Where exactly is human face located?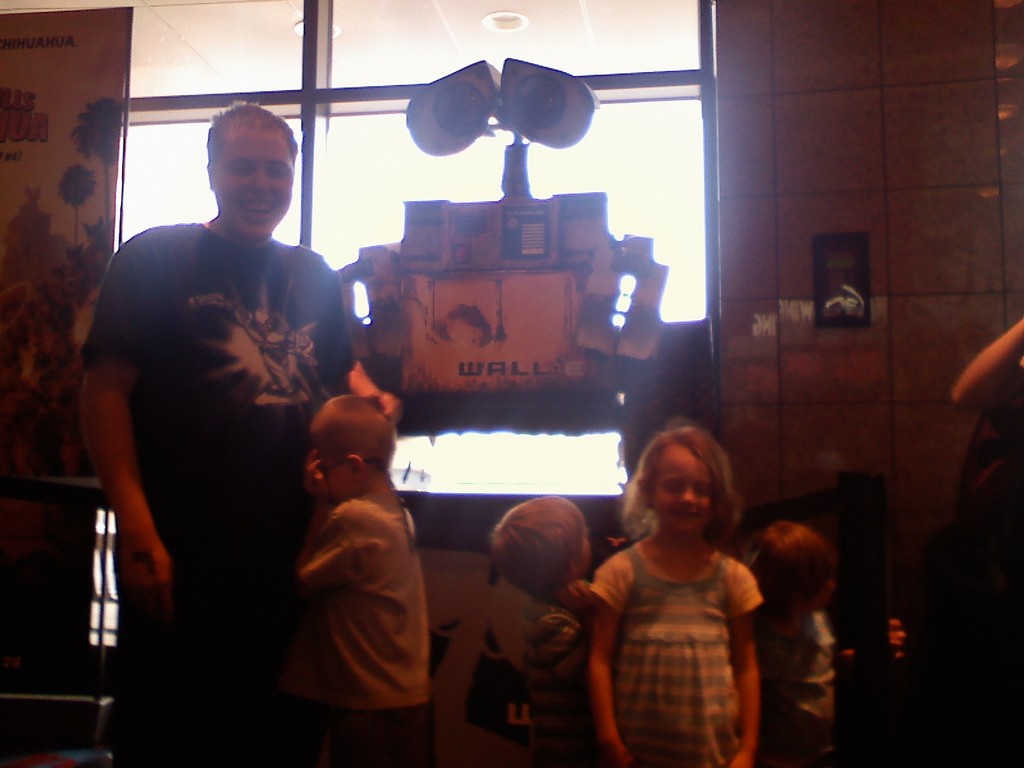
Its bounding box is (left=212, top=118, right=291, bottom=241).
